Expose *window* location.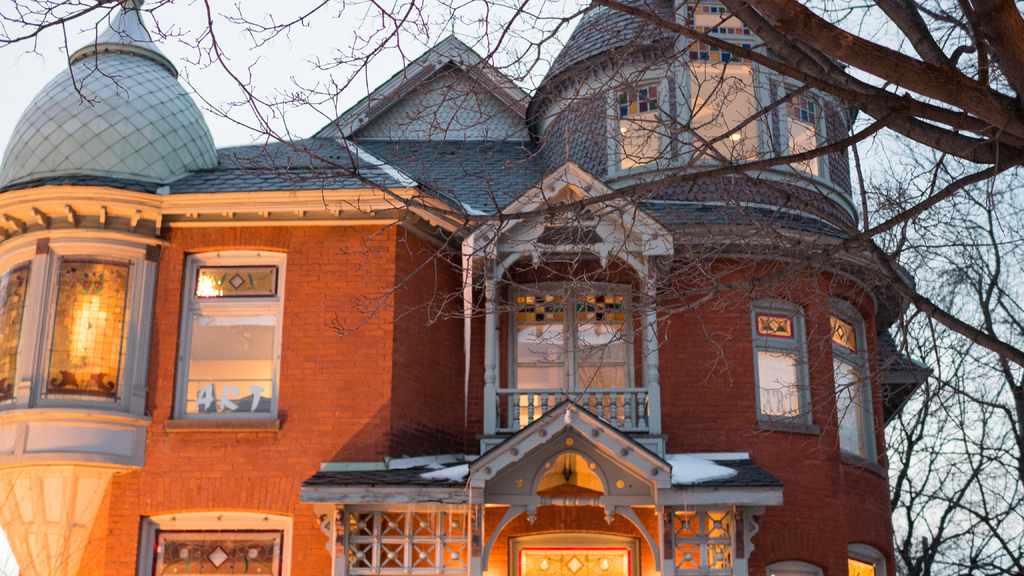
Exposed at [x1=783, y1=82, x2=824, y2=179].
